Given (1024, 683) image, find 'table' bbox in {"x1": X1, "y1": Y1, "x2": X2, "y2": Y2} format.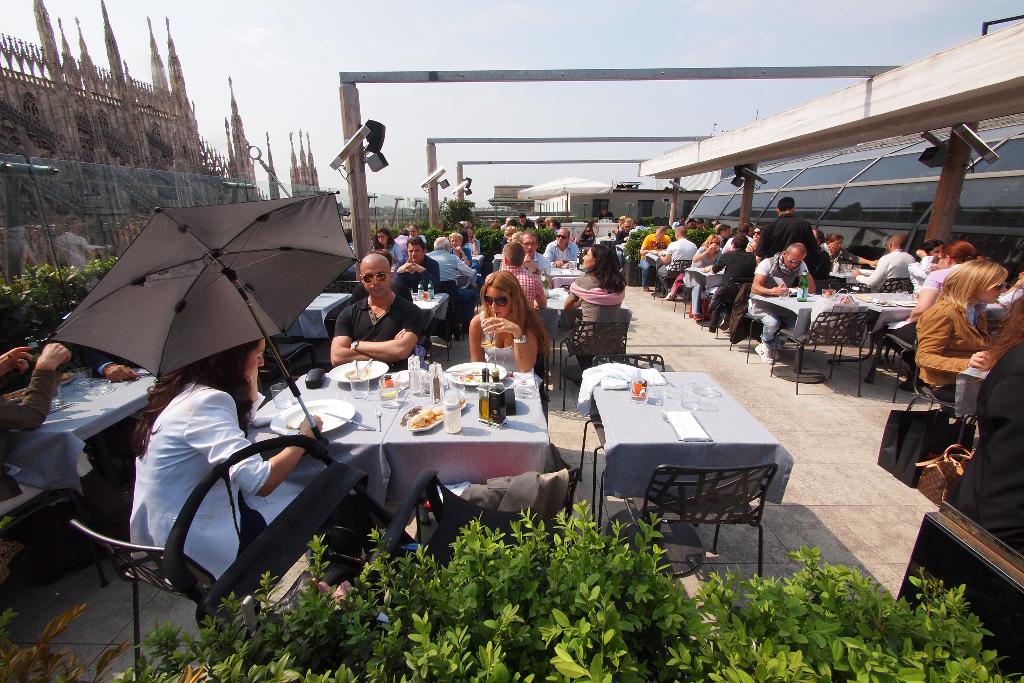
{"x1": 593, "y1": 235, "x2": 616, "y2": 251}.
